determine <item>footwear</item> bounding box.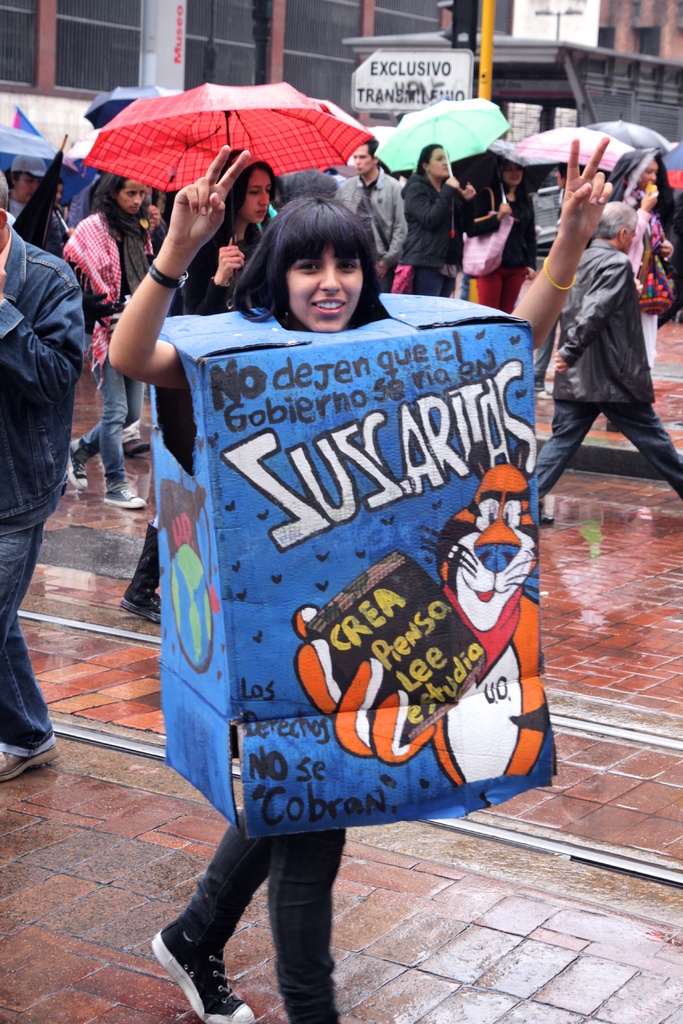
Determined: {"x1": 152, "y1": 927, "x2": 233, "y2": 1018}.
